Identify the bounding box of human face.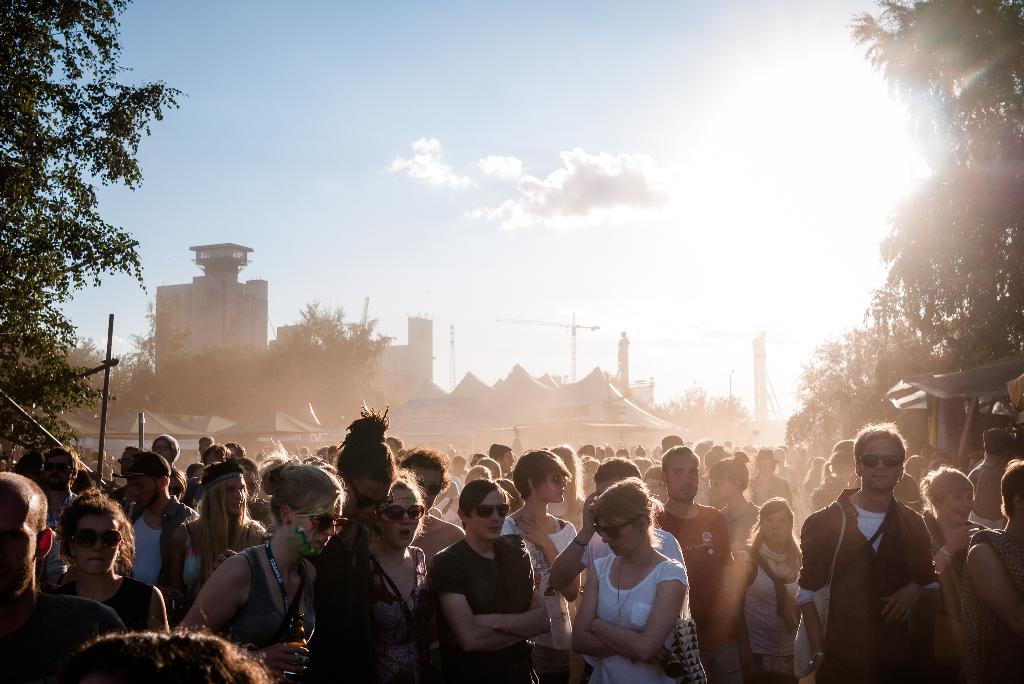
rect(761, 508, 792, 542).
